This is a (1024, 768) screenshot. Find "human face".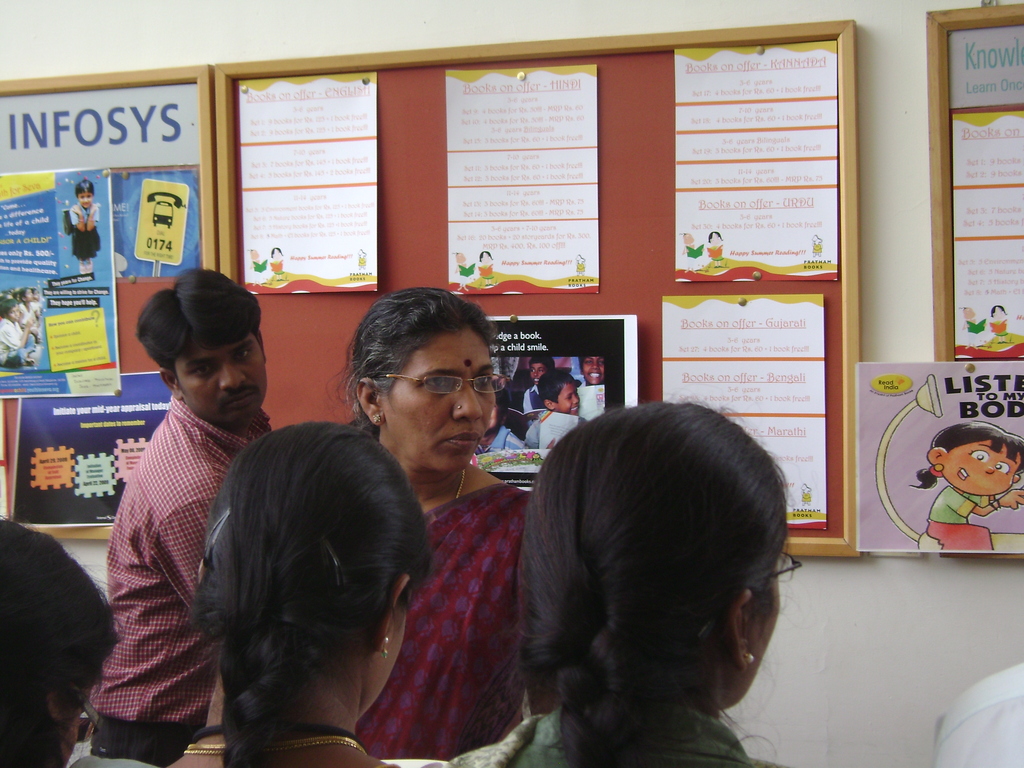
Bounding box: <bbox>550, 385, 575, 415</bbox>.
